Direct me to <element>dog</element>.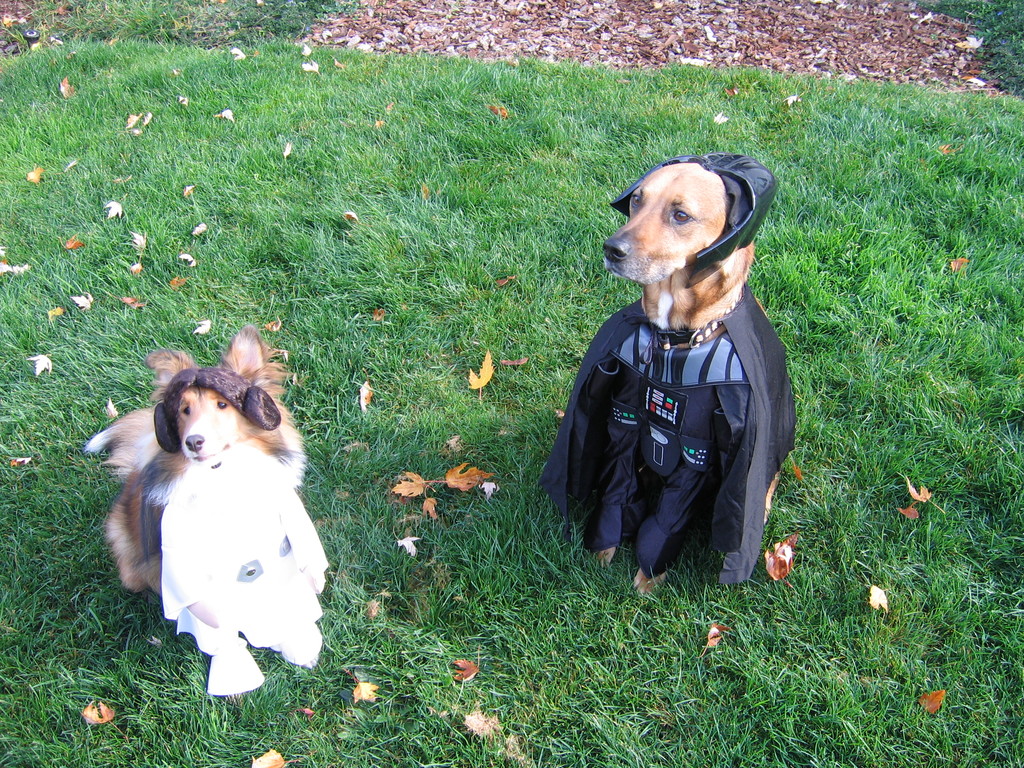
Direction: BBox(83, 329, 333, 696).
